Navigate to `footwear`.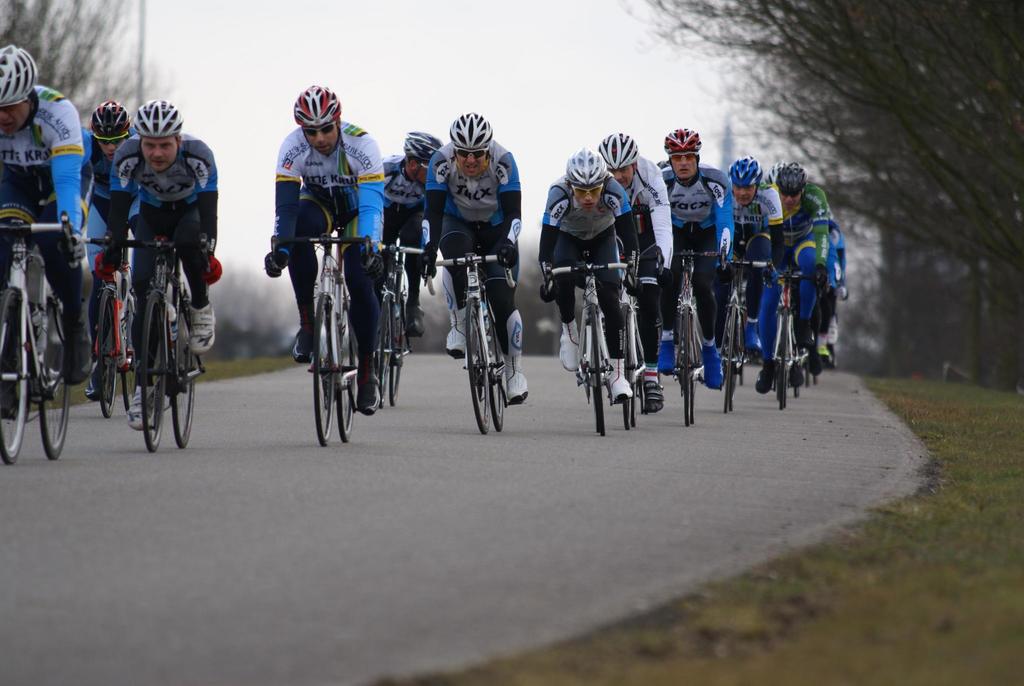
Navigation target: box(63, 309, 97, 384).
